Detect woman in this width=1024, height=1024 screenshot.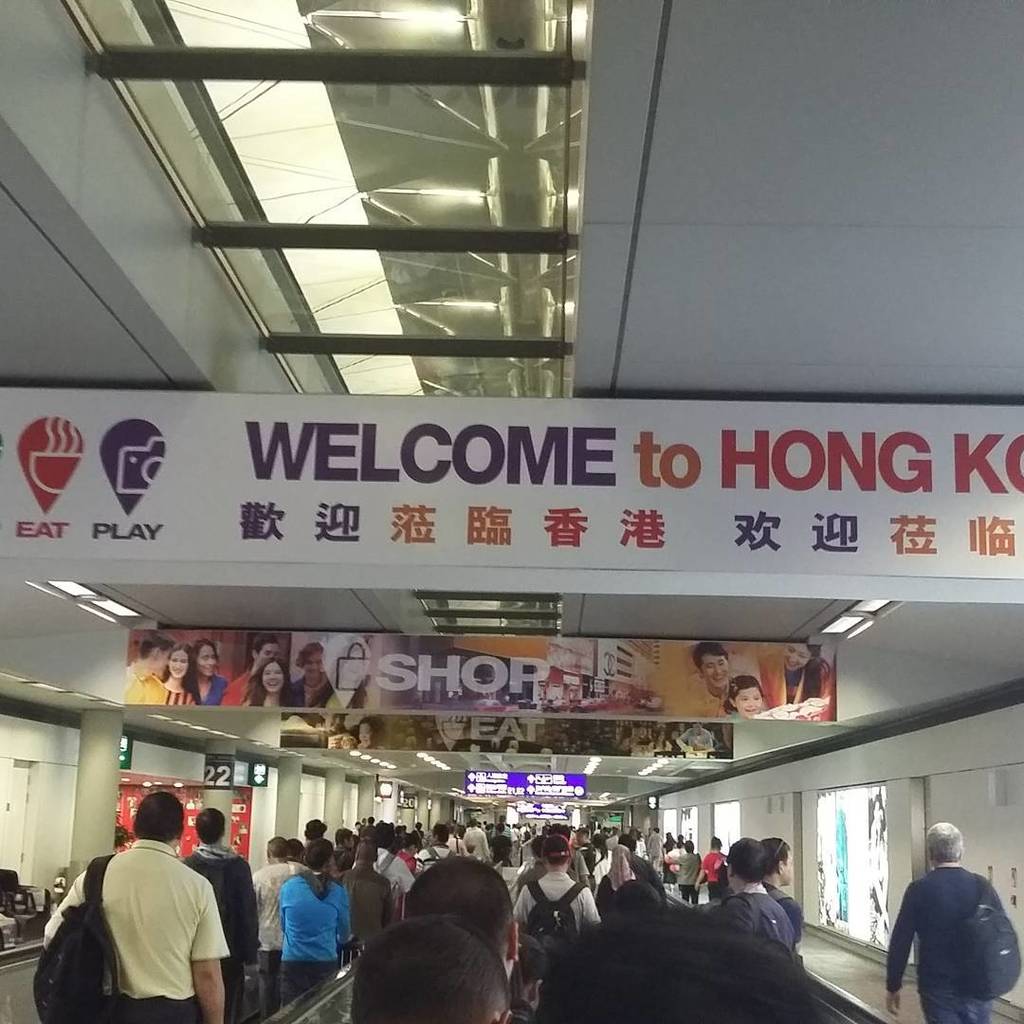
Detection: bbox(286, 631, 339, 717).
